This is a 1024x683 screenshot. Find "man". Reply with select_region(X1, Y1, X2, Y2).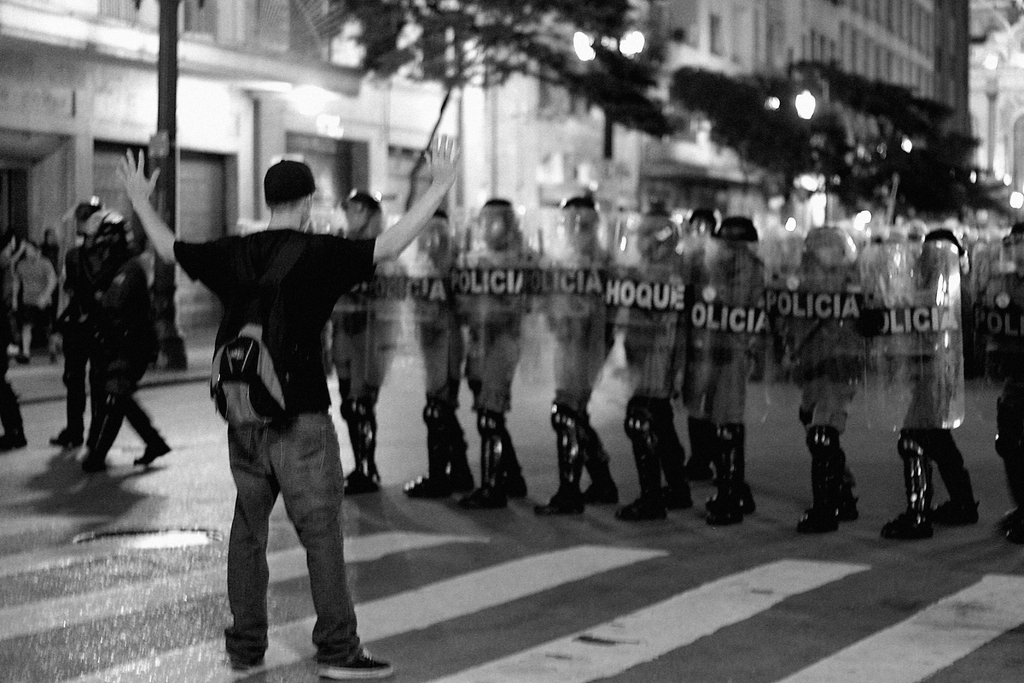
select_region(403, 201, 470, 497).
